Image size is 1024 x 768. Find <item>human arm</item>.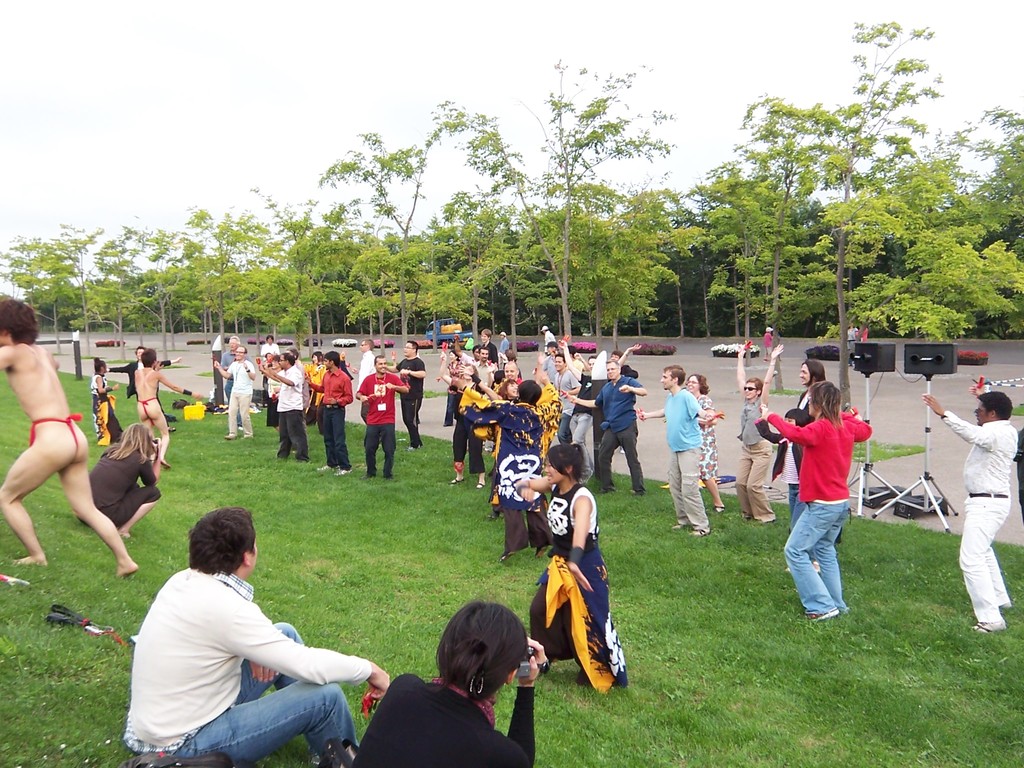
left=619, top=378, right=648, bottom=397.
